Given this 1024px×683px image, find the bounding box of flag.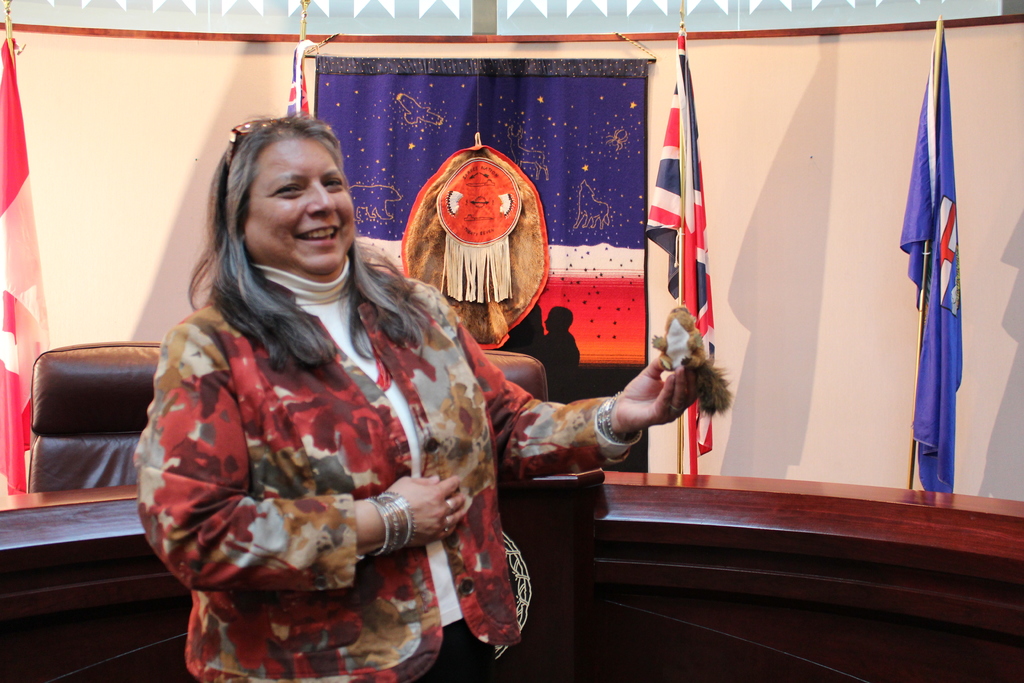
{"left": 0, "top": 42, "right": 48, "bottom": 497}.
